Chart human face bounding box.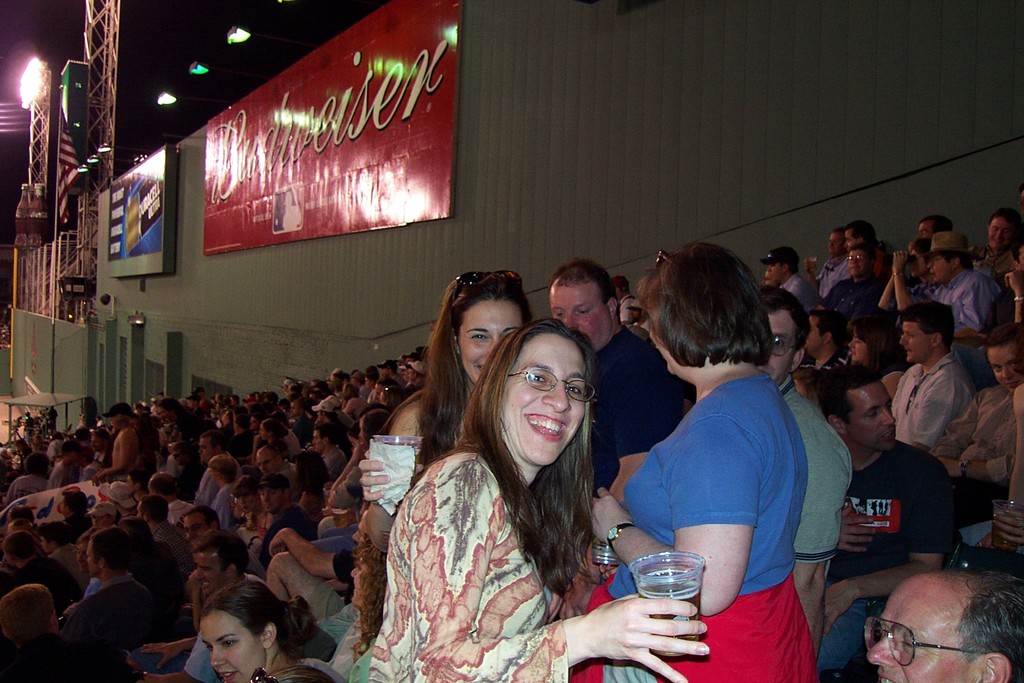
Charted: BBox(496, 336, 582, 462).
